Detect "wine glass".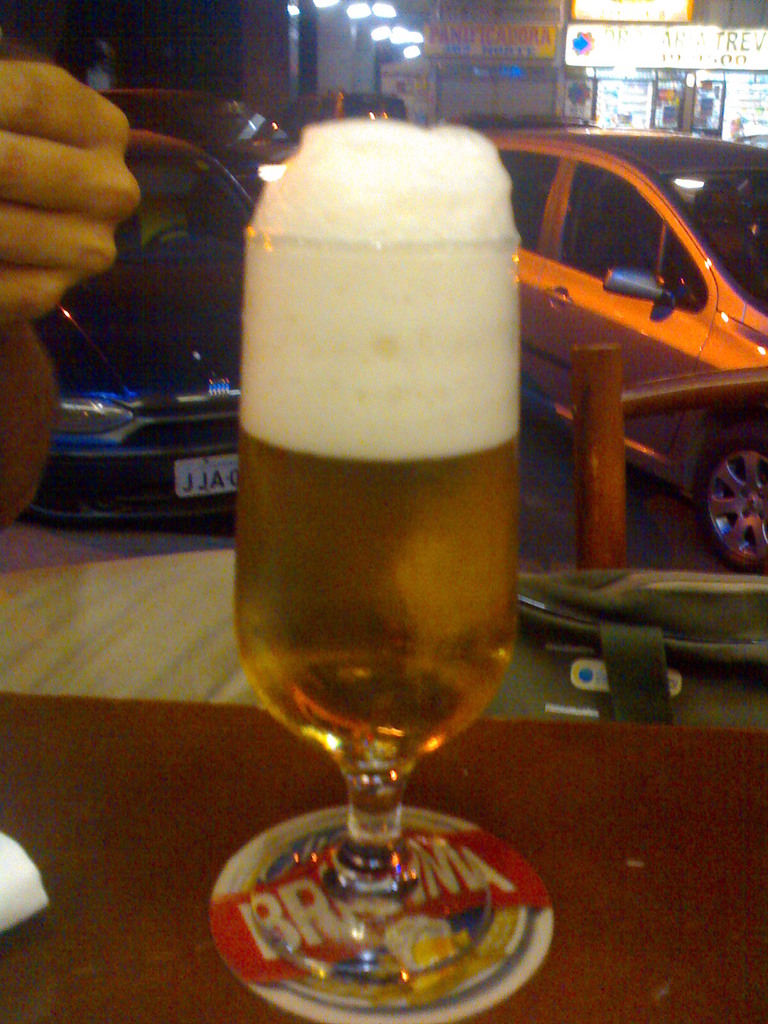
Detected at bbox(228, 235, 522, 1017).
